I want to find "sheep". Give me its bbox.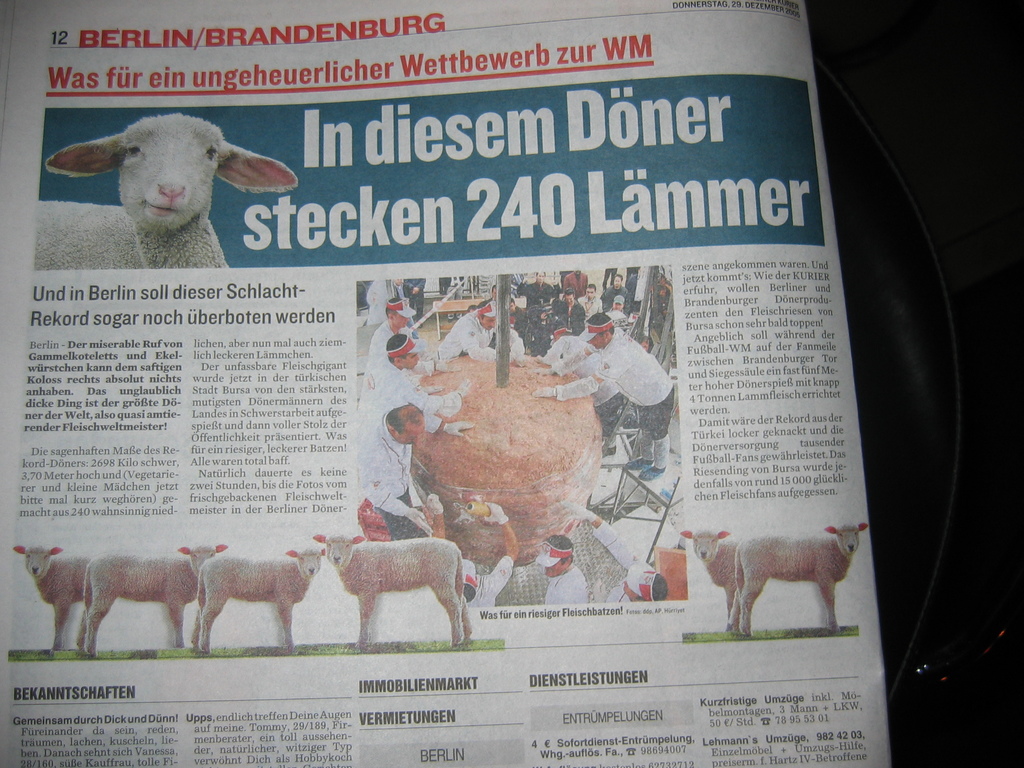
crop(191, 549, 328, 648).
